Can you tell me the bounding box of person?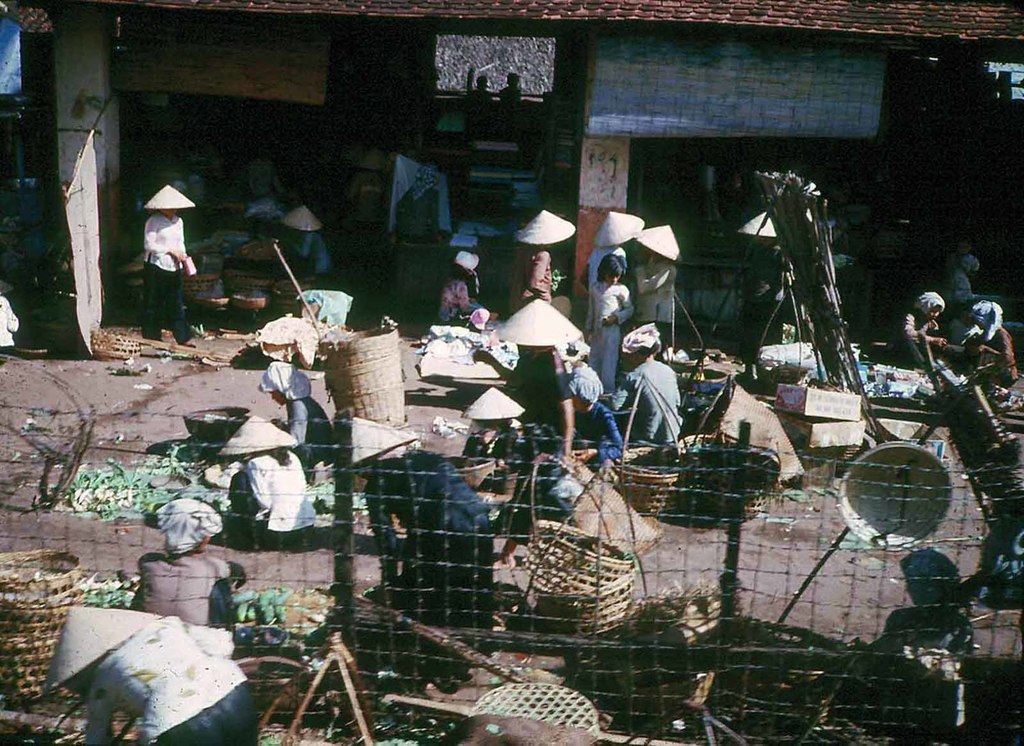
pyautogui.locateOnScreen(578, 246, 638, 401).
